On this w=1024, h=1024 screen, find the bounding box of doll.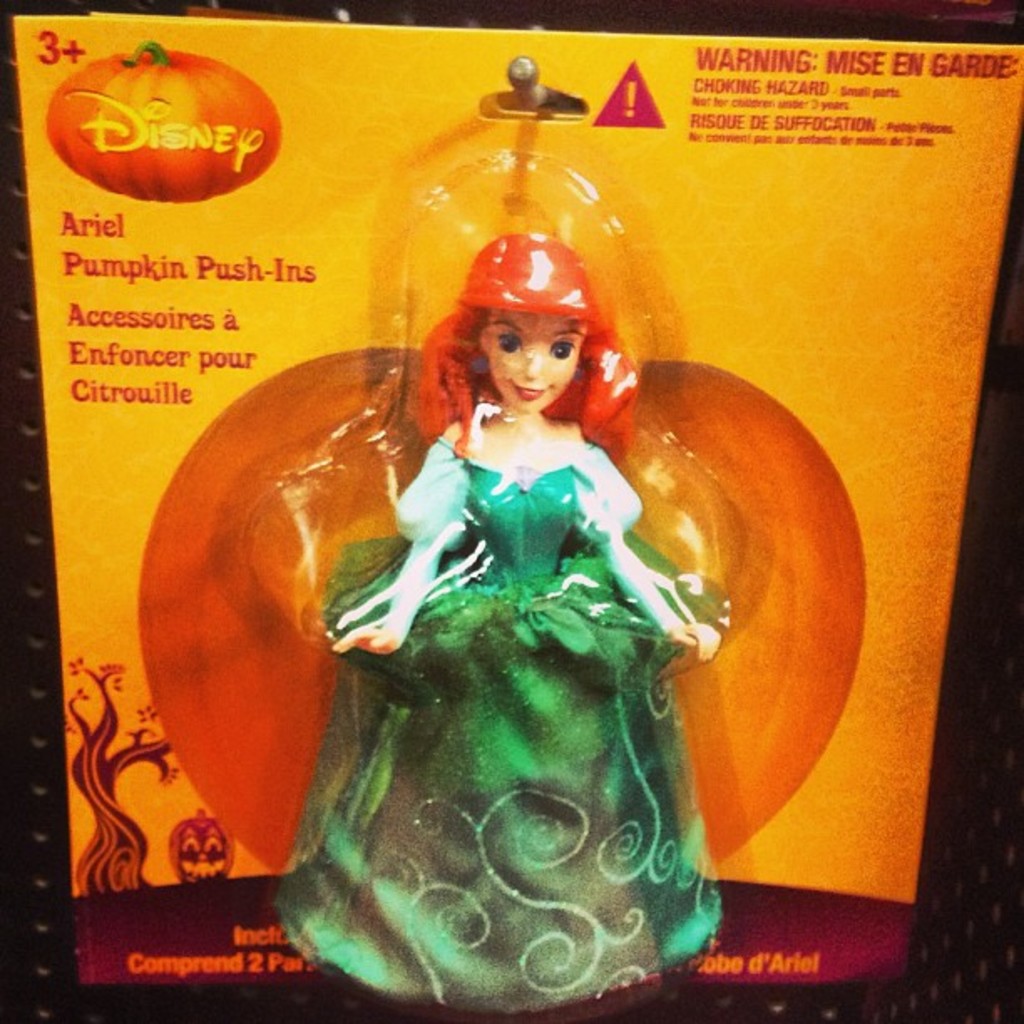
Bounding box: pyautogui.locateOnScreen(300, 202, 847, 1023).
